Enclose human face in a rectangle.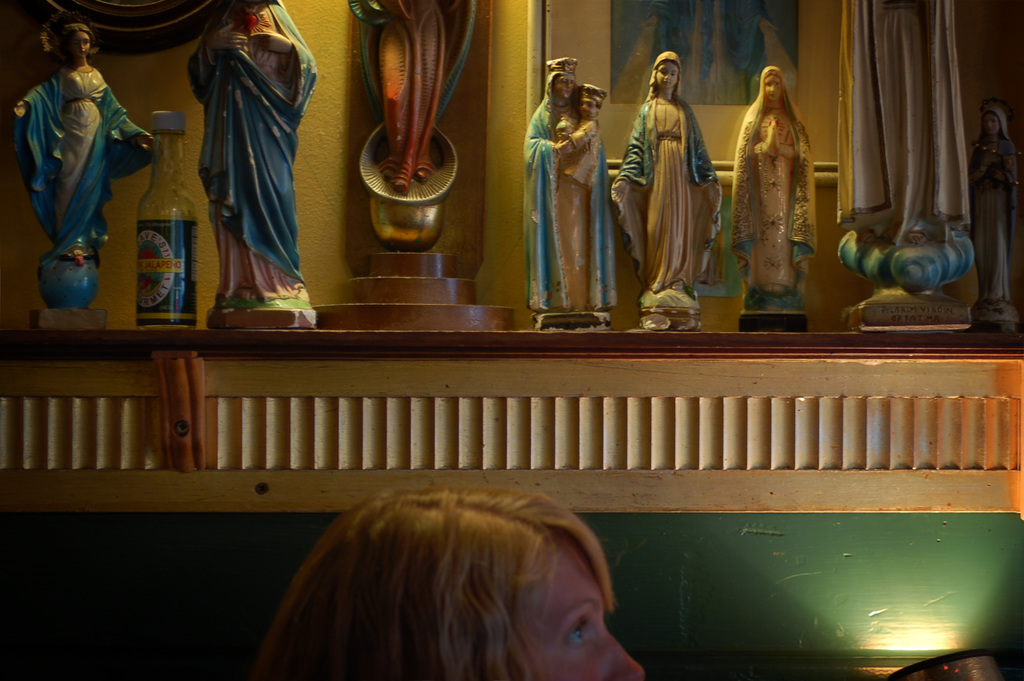
555:80:570:98.
